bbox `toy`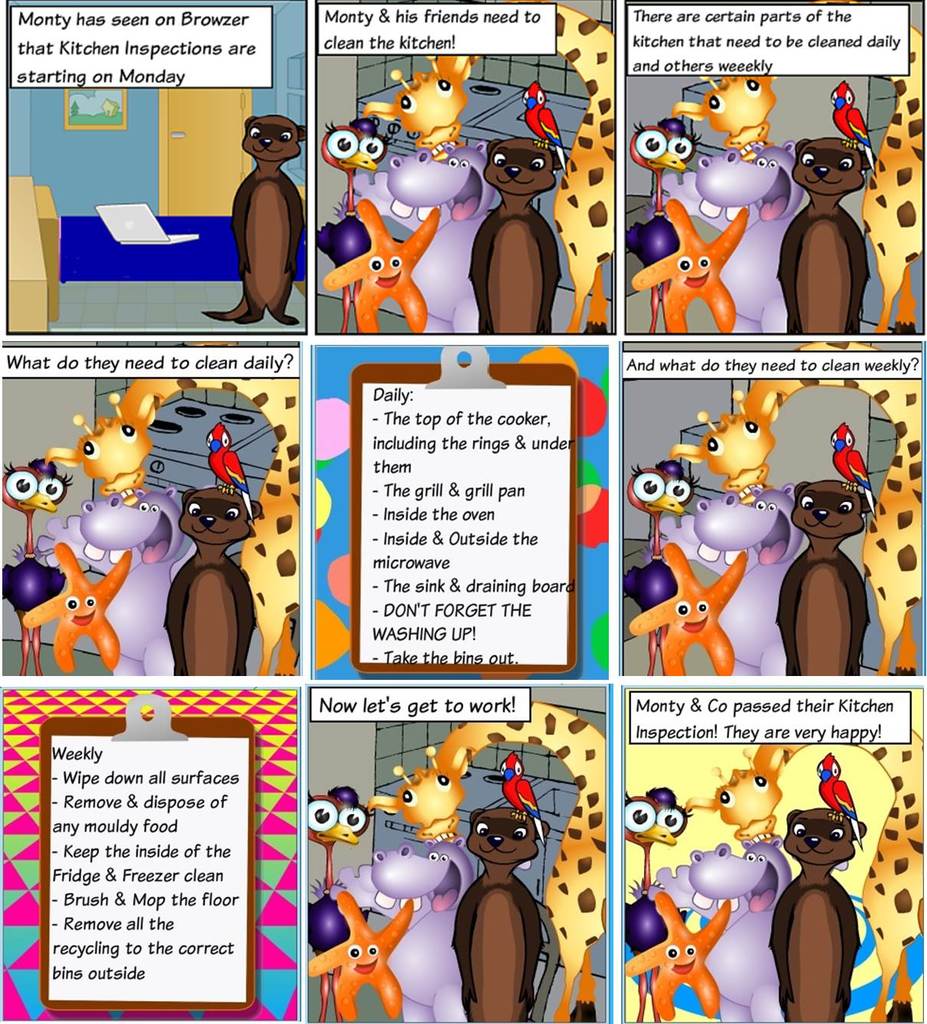
locate(313, 112, 413, 332)
